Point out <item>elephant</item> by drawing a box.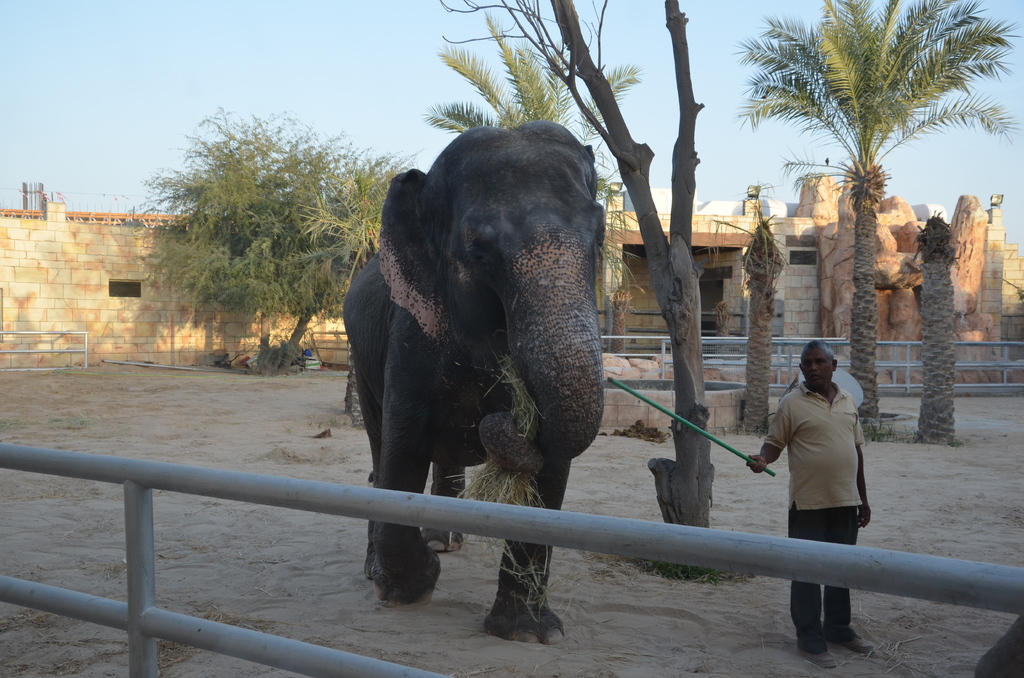
box=[339, 109, 627, 642].
